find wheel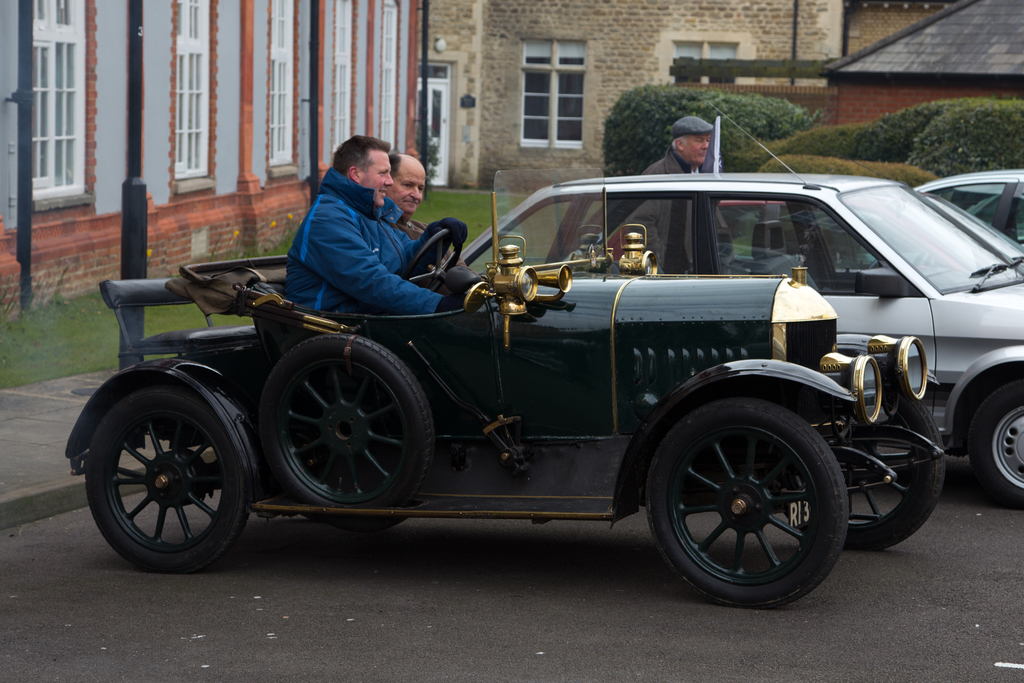
bbox(785, 395, 943, 550)
